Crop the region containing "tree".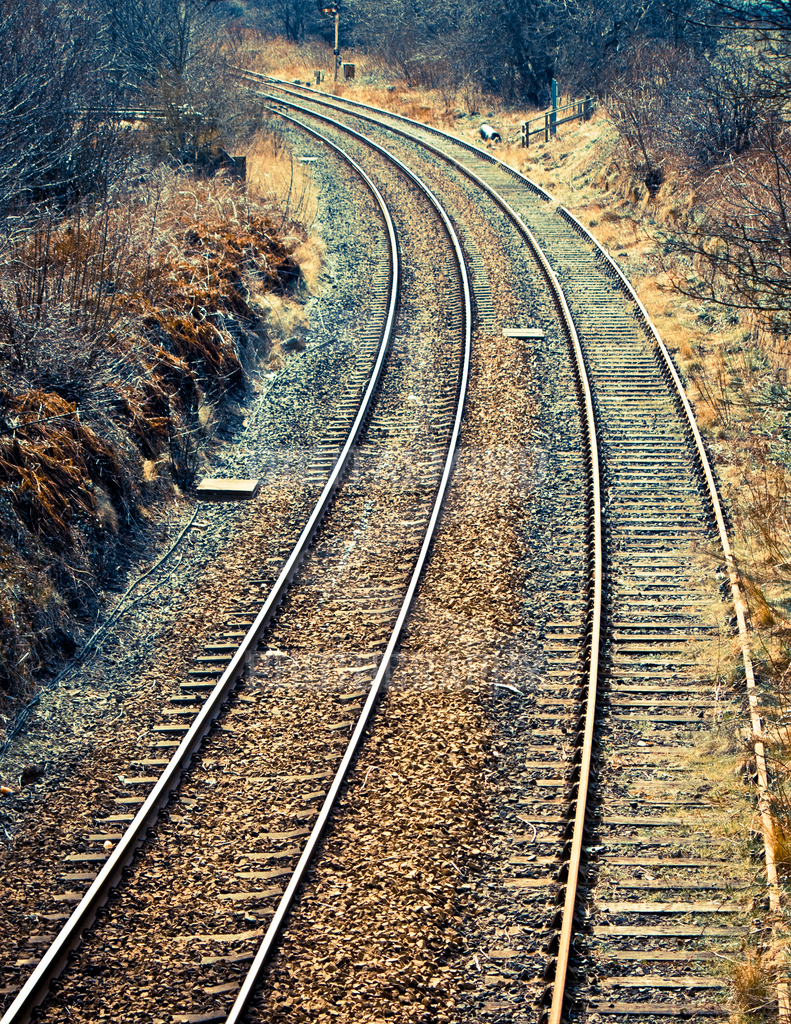
Crop region: 0/0/212/241.
